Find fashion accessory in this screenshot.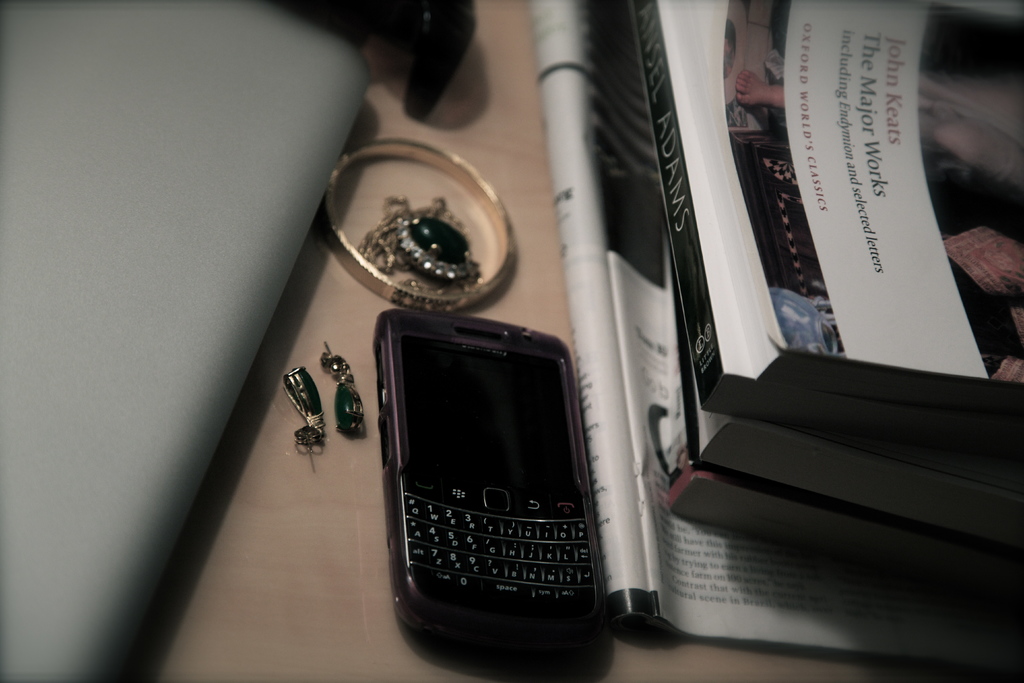
The bounding box for fashion accessory is <region>280, 366, 329, 473</region>.
